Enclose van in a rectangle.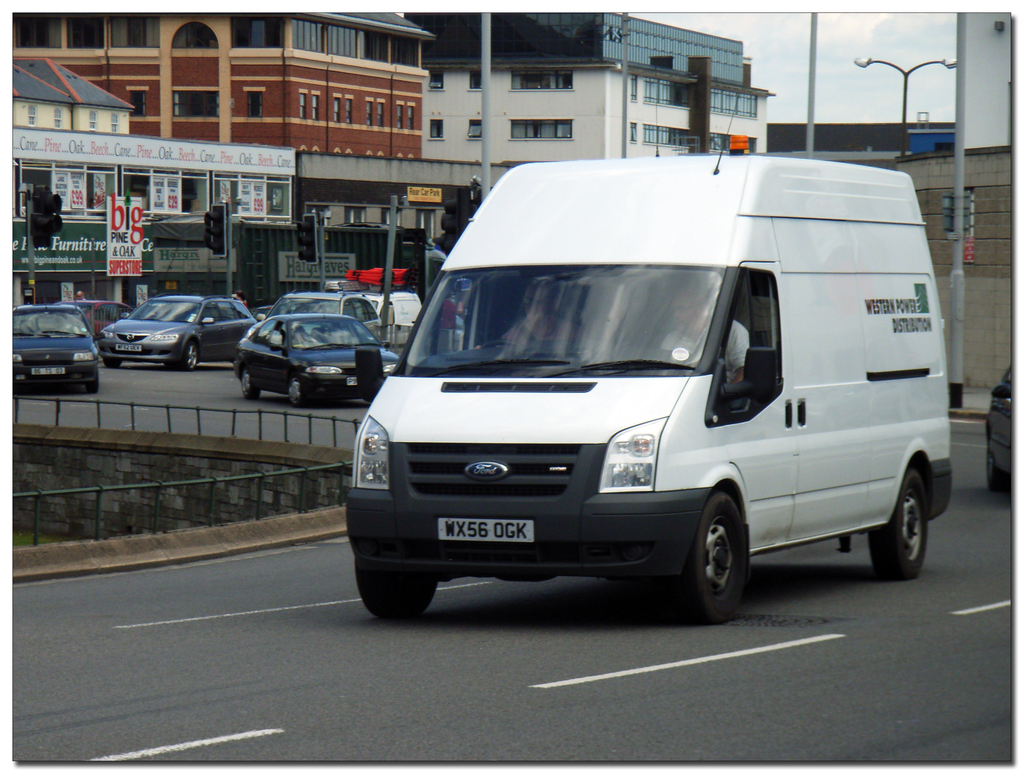
detection(347, 95, 957, 624).
